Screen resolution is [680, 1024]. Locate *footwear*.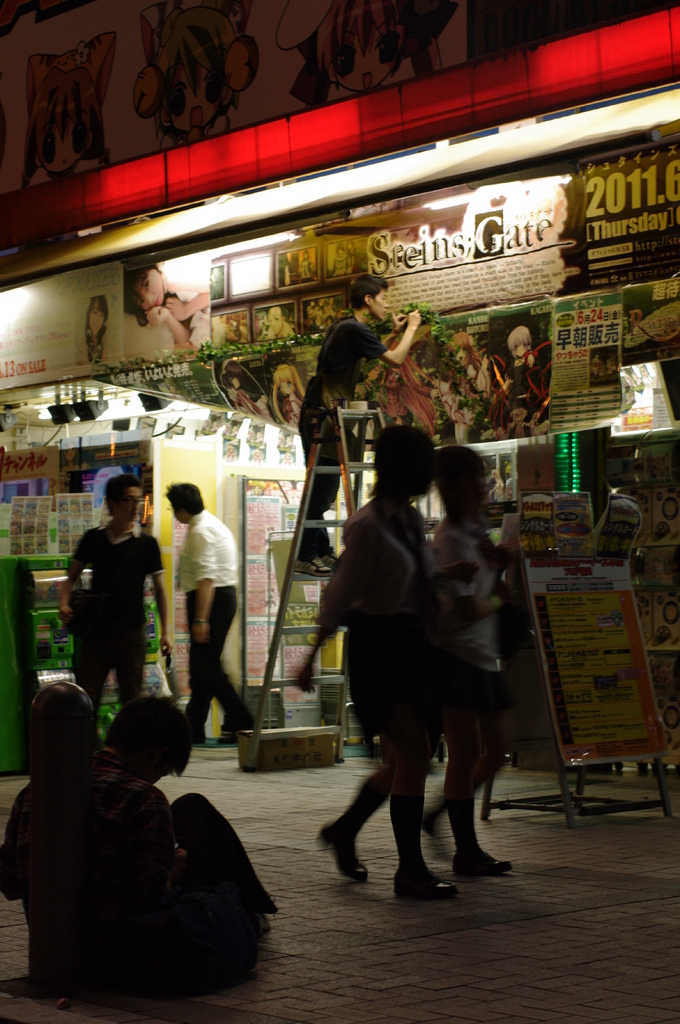
[x1=227, y1=721, x2=255, y2=737].
